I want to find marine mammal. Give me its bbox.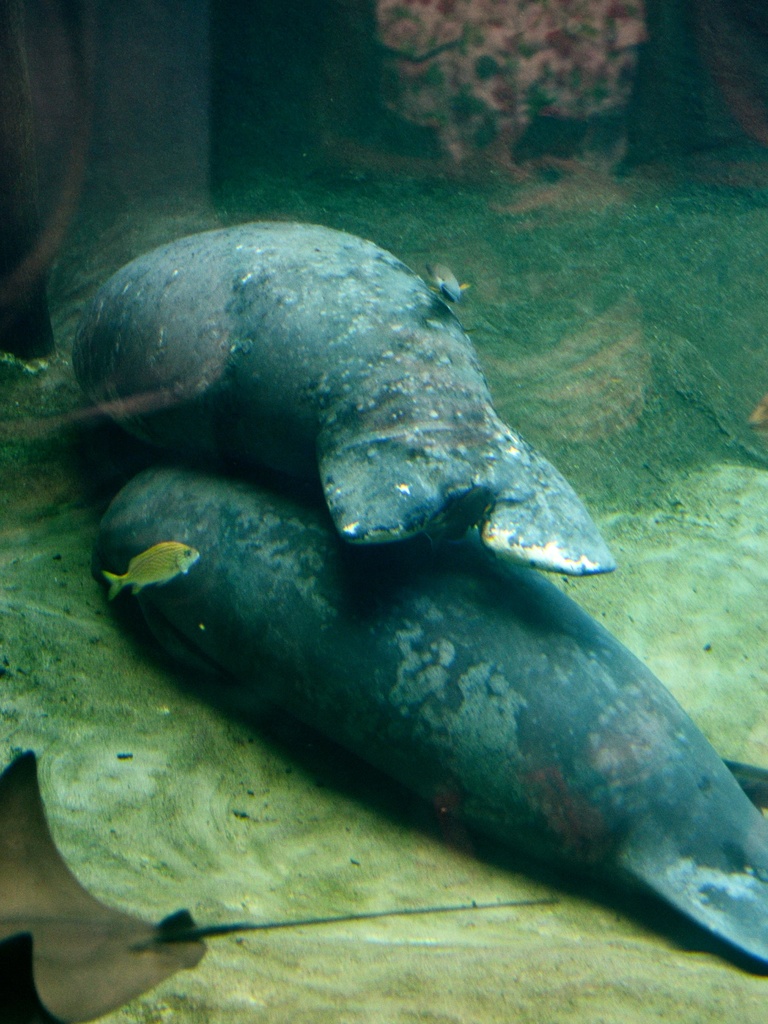
<box>53,209,538,584</box>.
